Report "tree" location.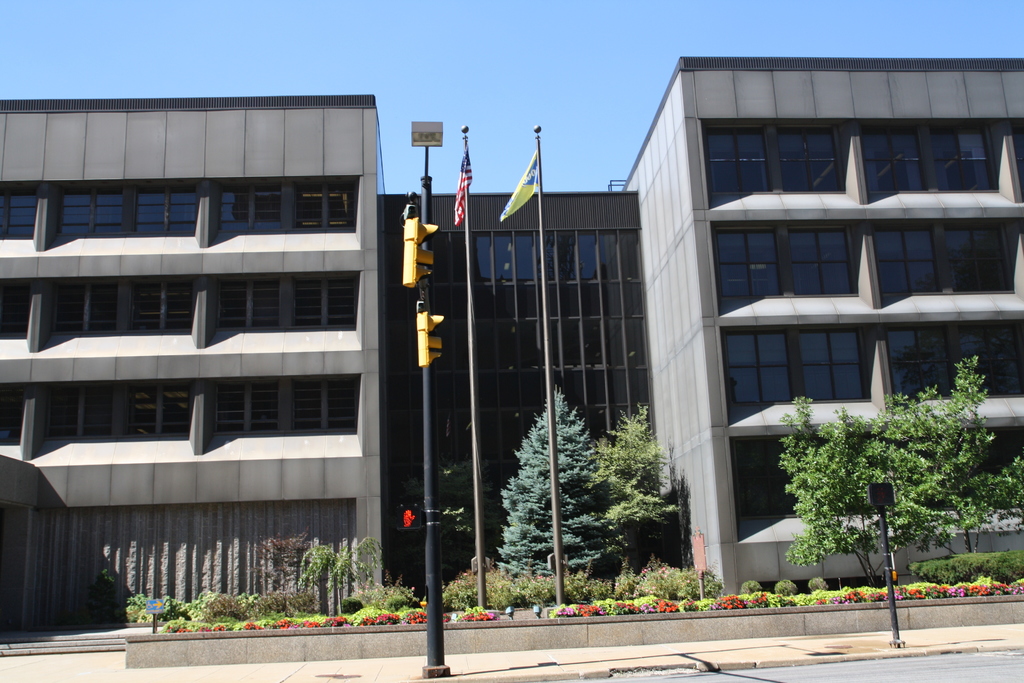
Report: detection(572, 406, 676, 571).
